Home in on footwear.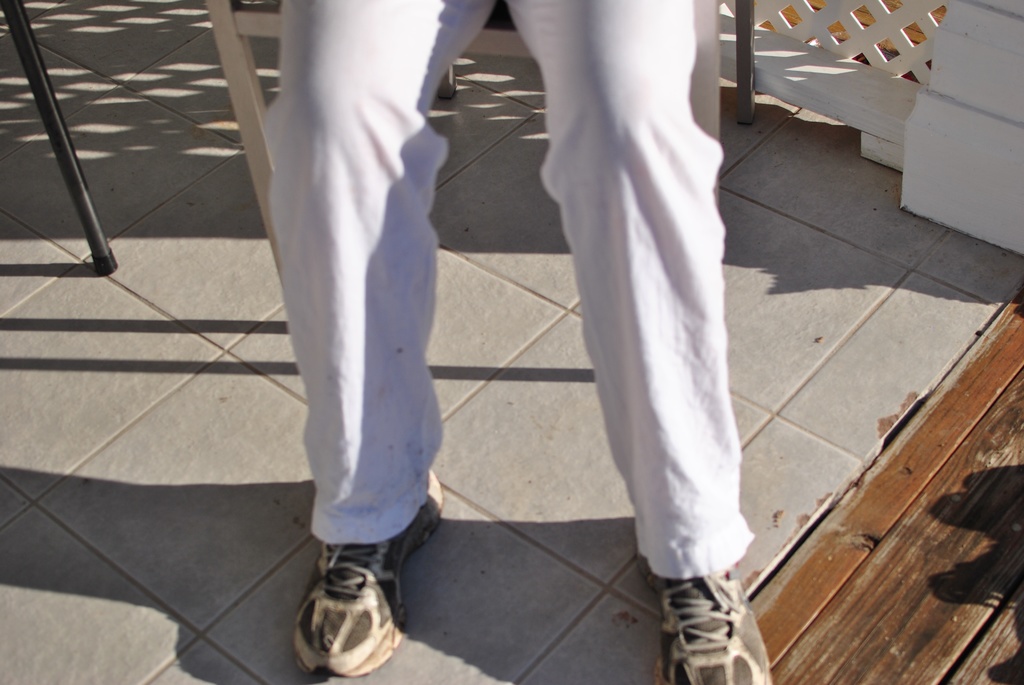
Homed in at {"left": 636, "top": 556, "right": 769, "bottom": 681}.
